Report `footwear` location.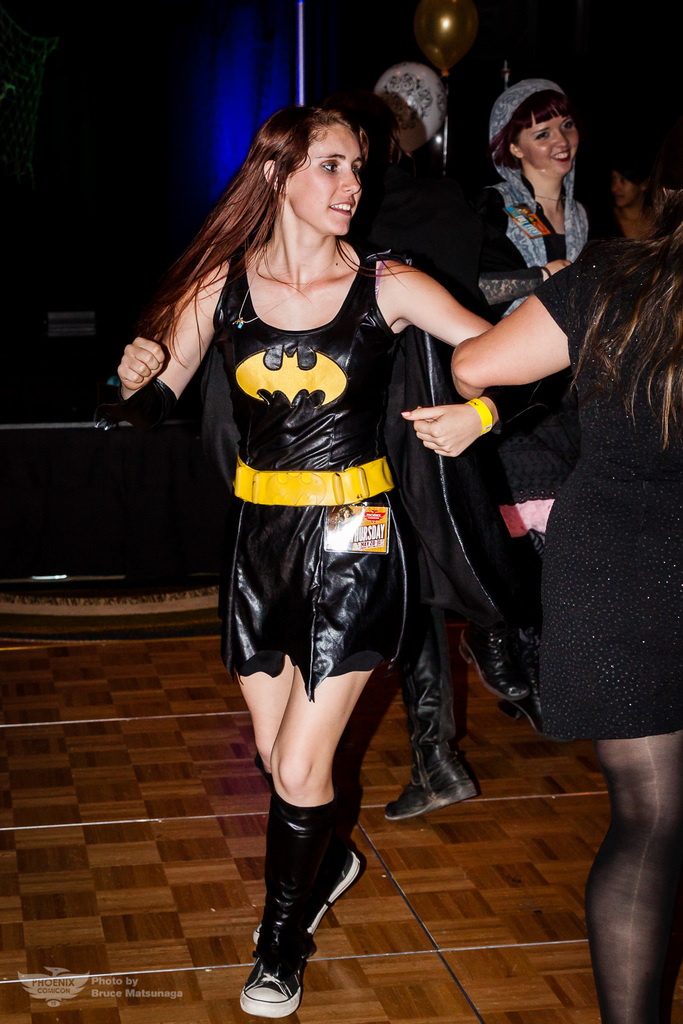
Report: rect(462, 623, 540, 707).
